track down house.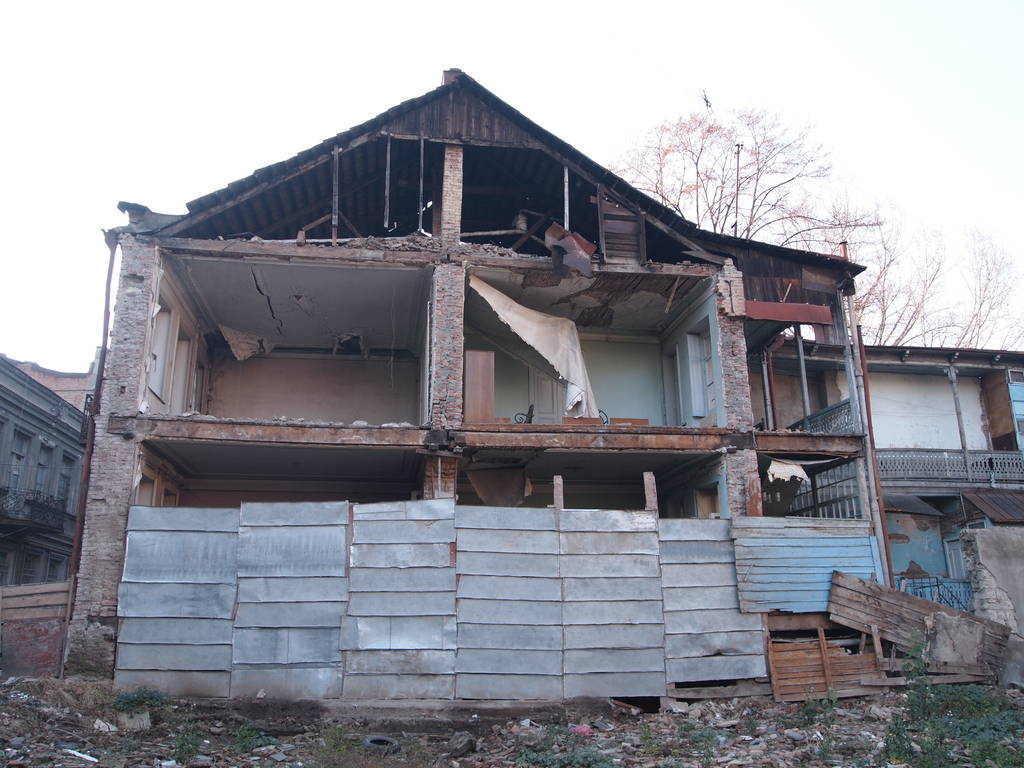
Tracked to [0,343,102,700].
